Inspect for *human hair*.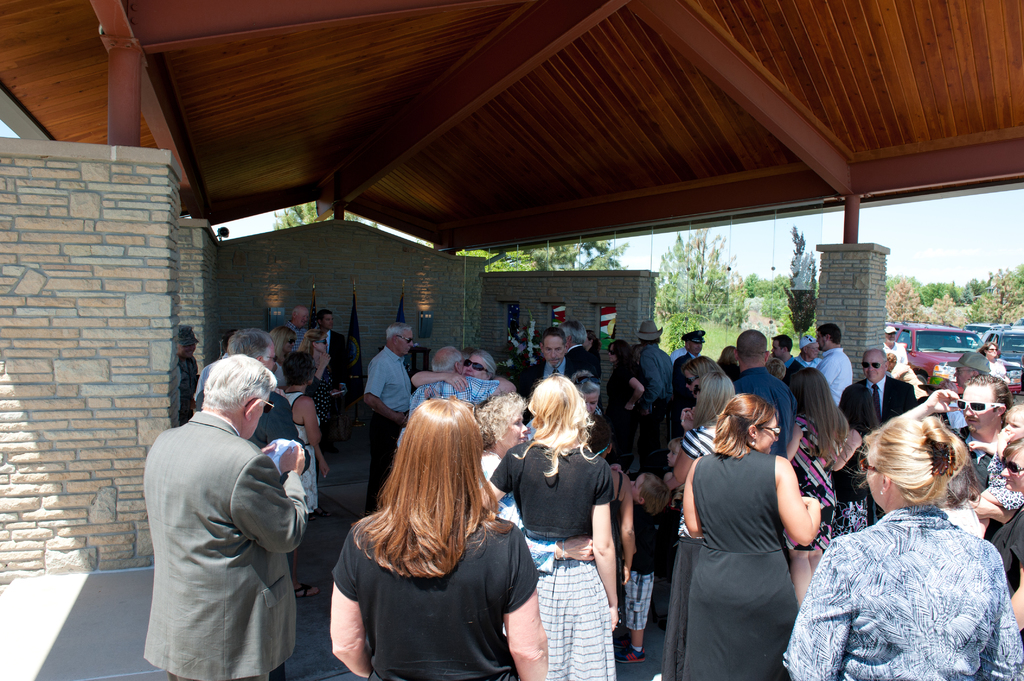
Inspection: bbox=[1005, 405, 1023, 416].
